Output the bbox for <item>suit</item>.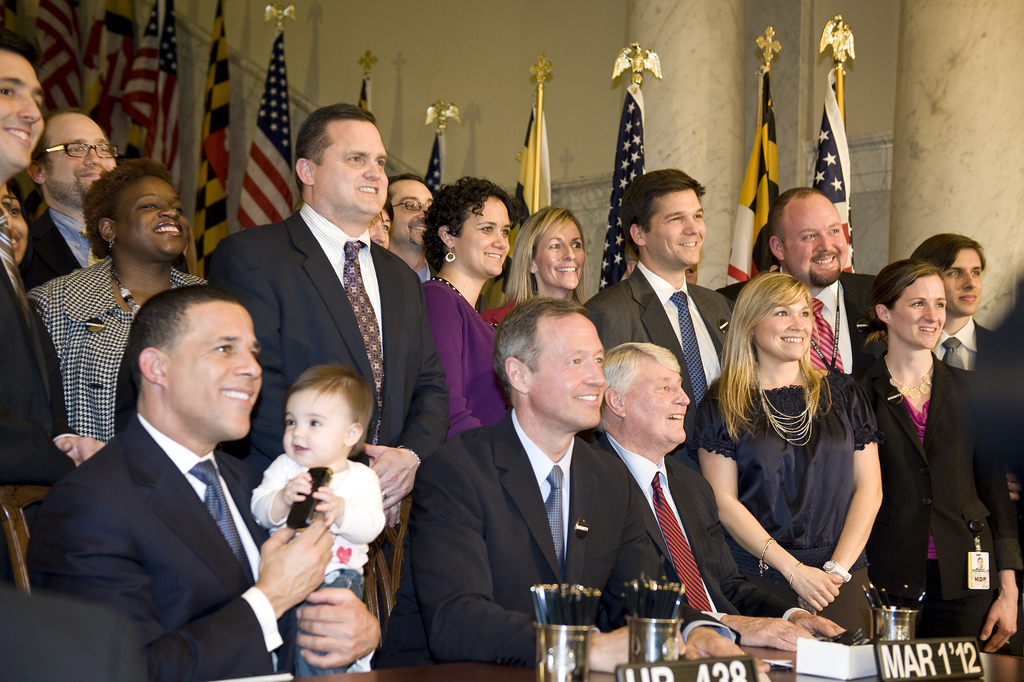
select_region(29, 203, 91, 291).
